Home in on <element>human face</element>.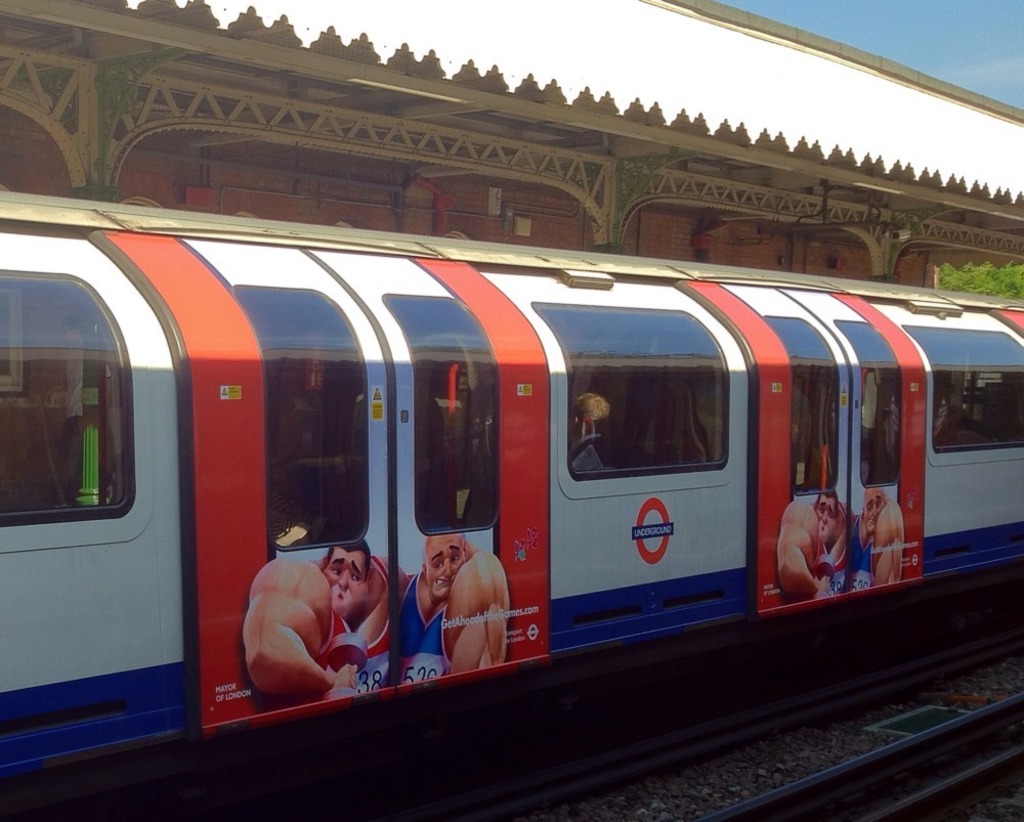
Homed in at detection(426, 532, 469, 602).
